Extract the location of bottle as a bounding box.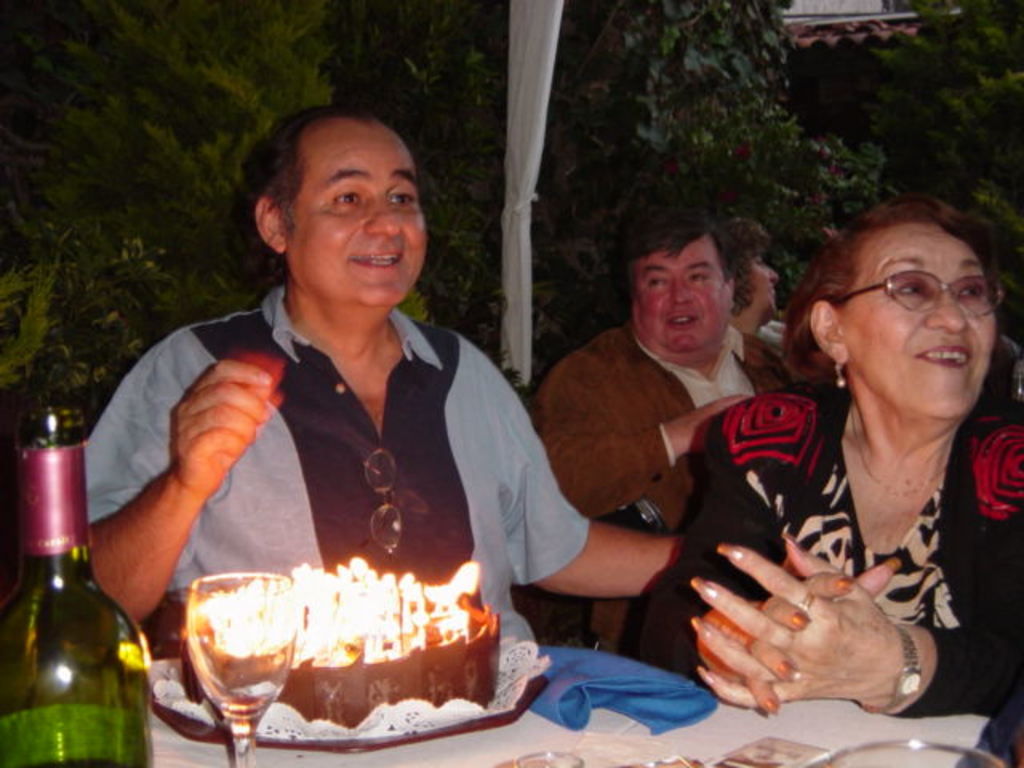
(x1=0, y1=405, x2=154, y2=766).
